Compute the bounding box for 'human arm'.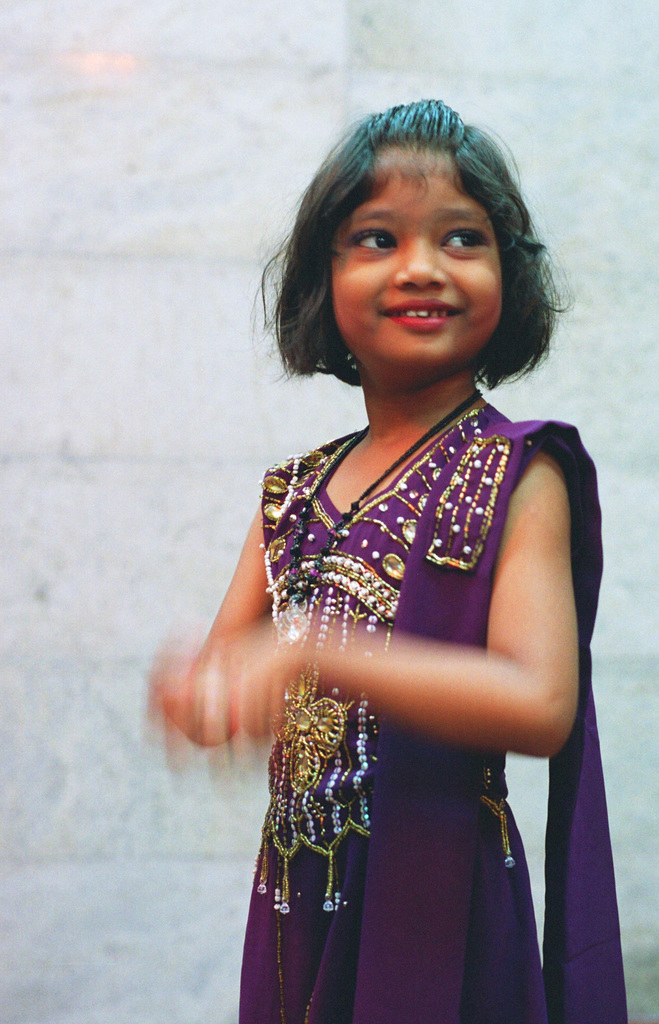
360/412/599/796.
